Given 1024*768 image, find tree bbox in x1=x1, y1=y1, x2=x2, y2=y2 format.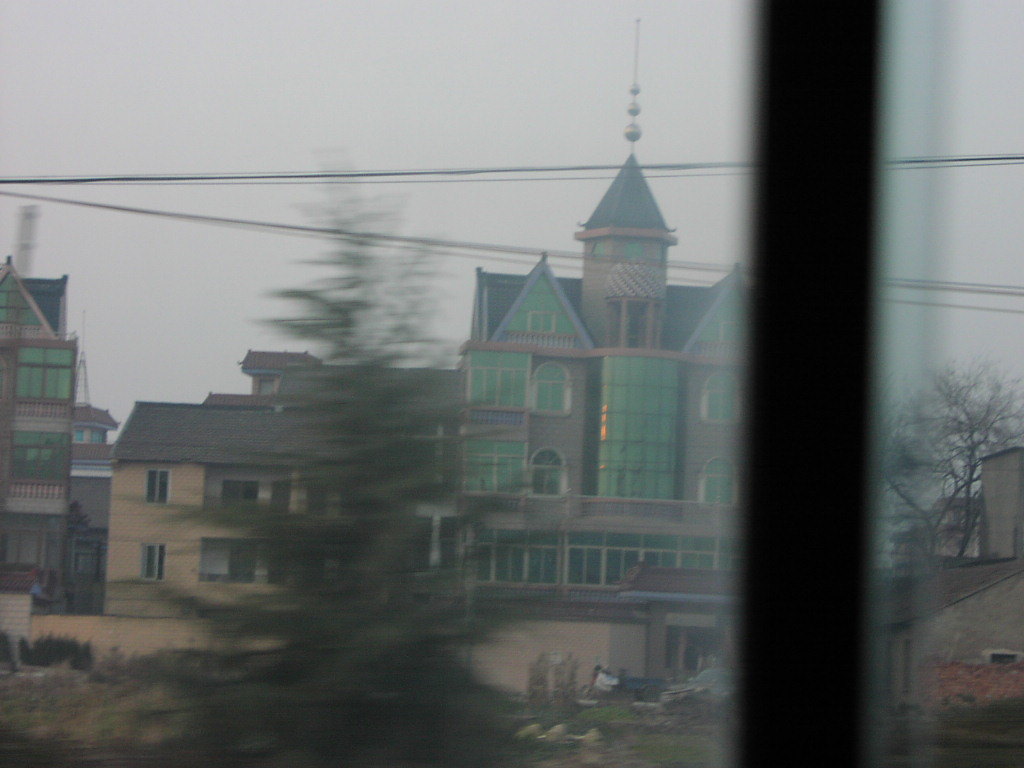
x1=94, y1=143, x2=569, y2=767.
